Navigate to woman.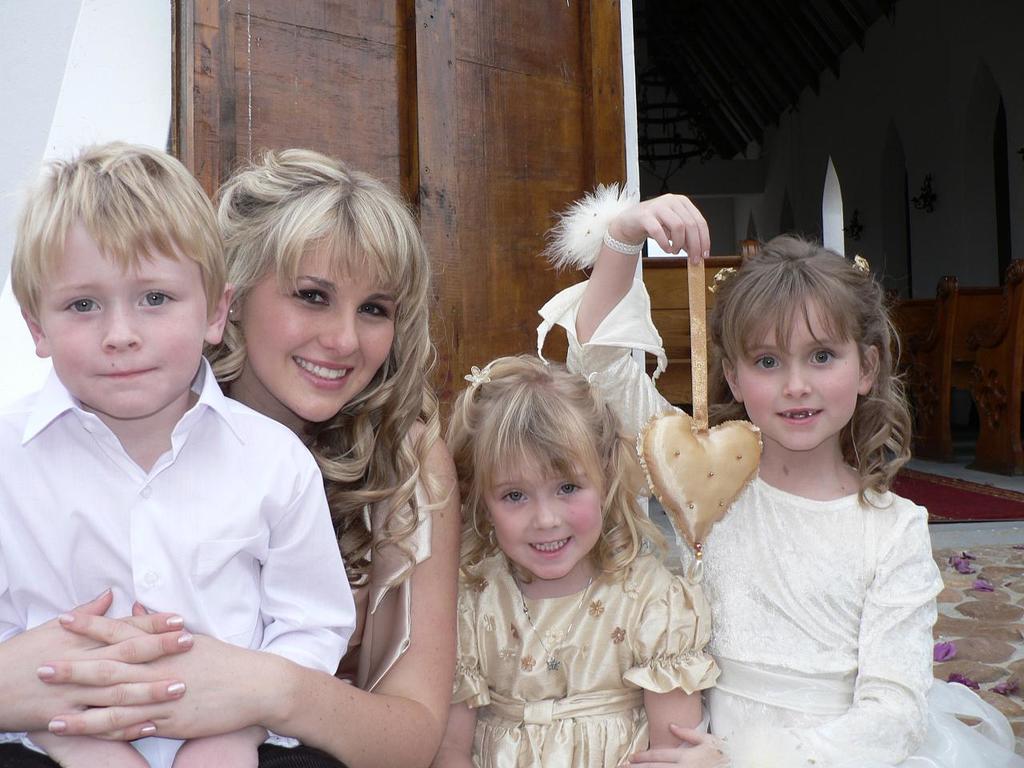
Navigation target: <region>0, 150, 460, 767</region>.
